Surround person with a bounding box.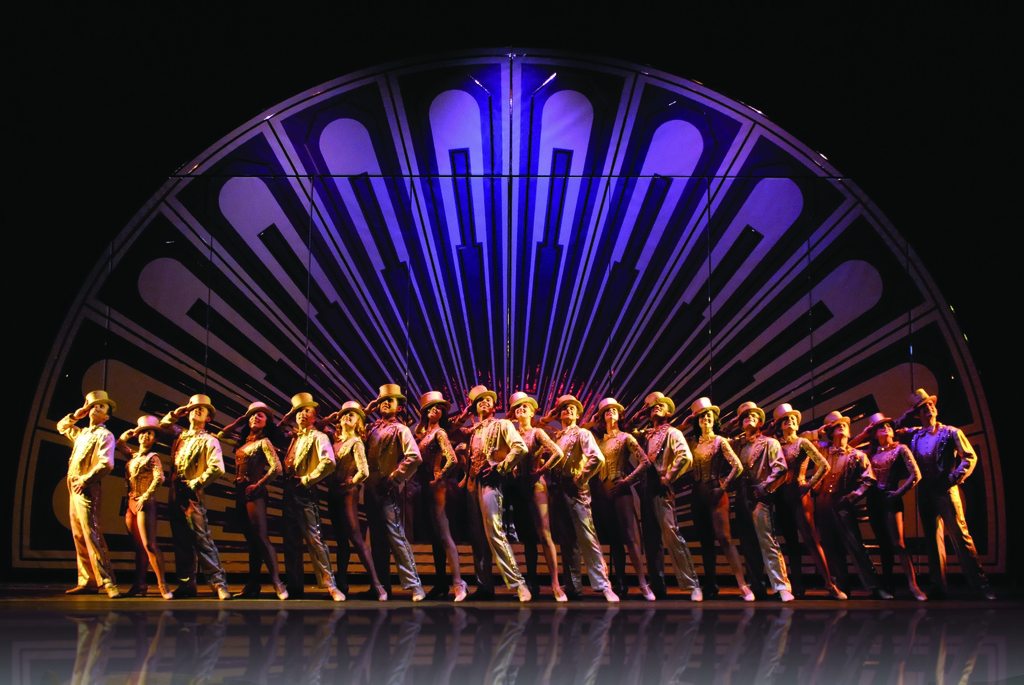
730:395:786:598.
